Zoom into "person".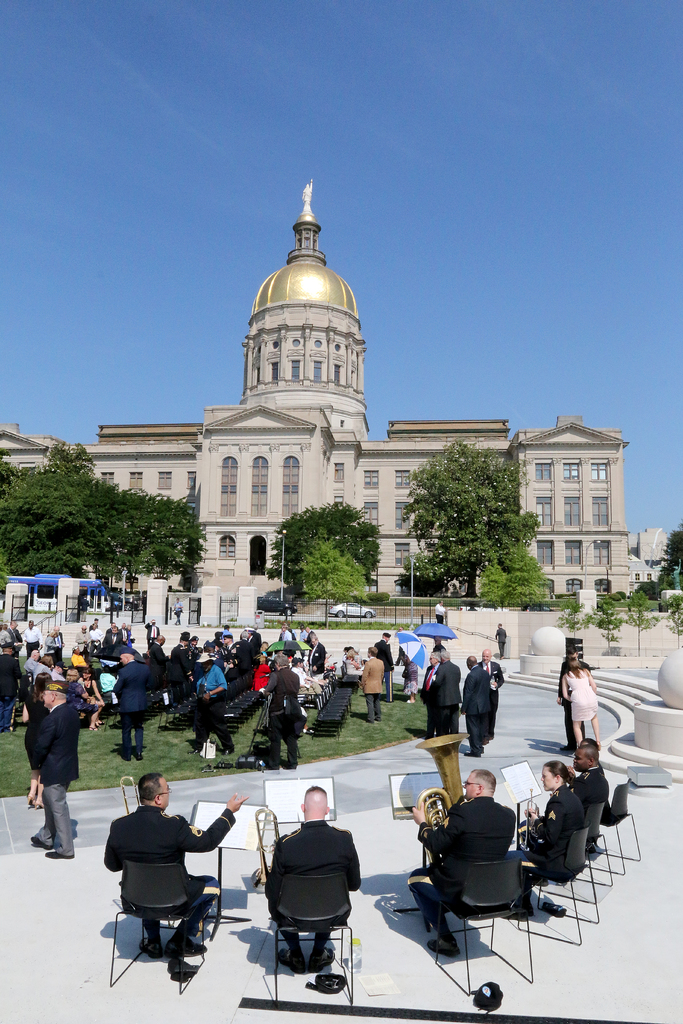
Zoom target: 360 646 379 723.
